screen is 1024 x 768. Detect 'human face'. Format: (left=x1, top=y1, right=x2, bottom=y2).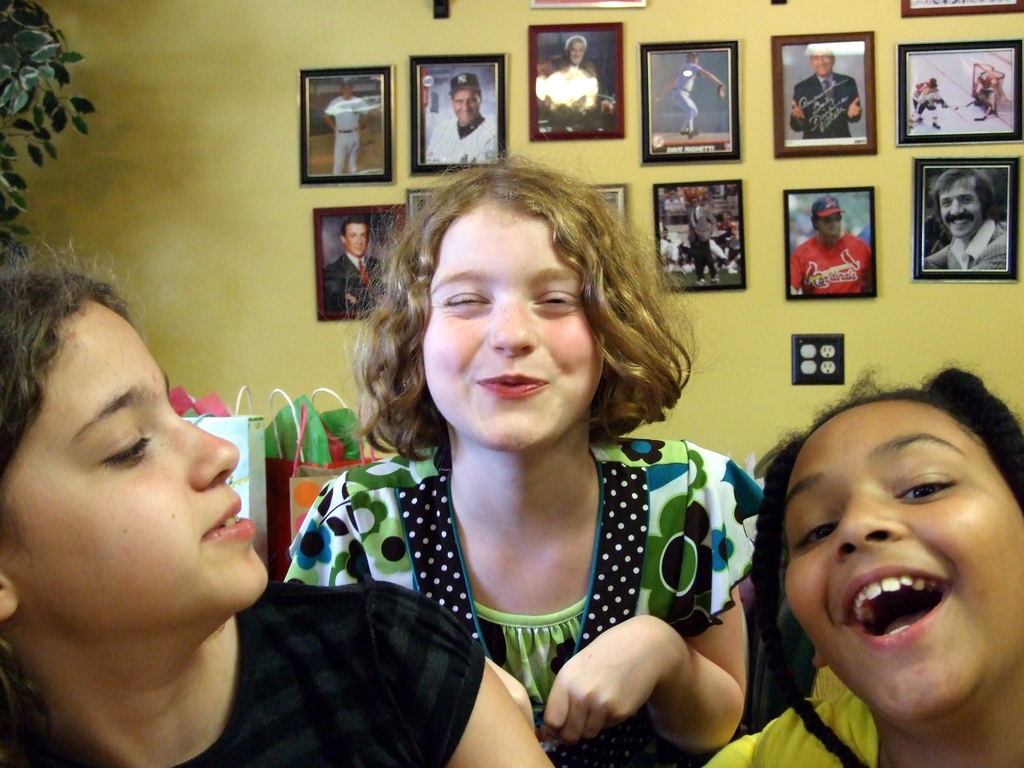
(left=818, top=214, right=842, bottom=240).
